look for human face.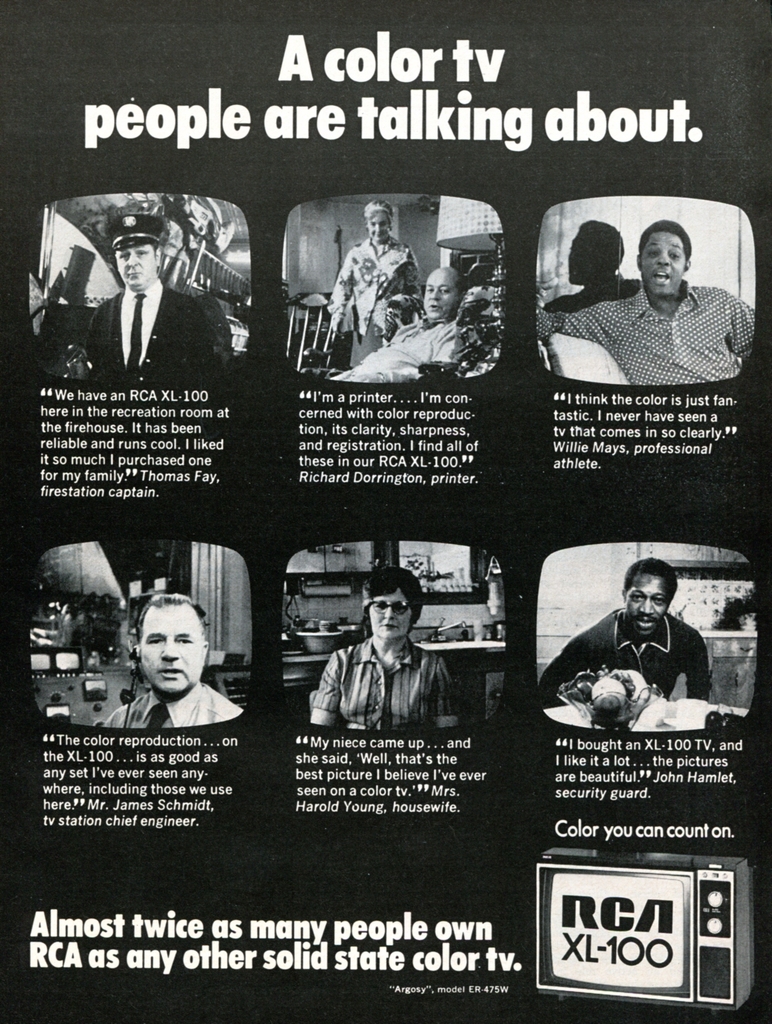
Found: 140:606:208:694.
